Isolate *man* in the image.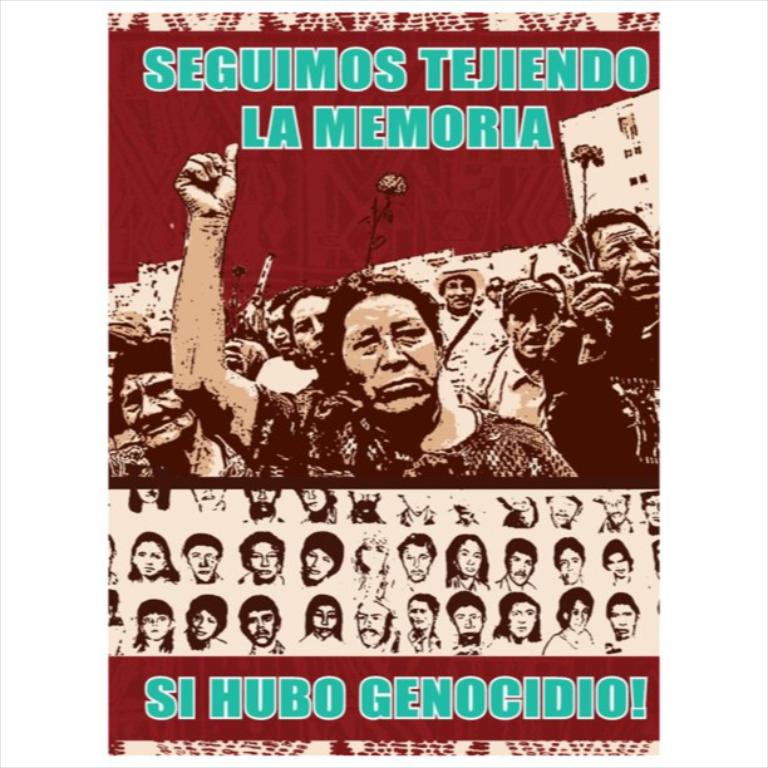
Isolated region: <bbox>291, 487, 336, 522</bbox>.
